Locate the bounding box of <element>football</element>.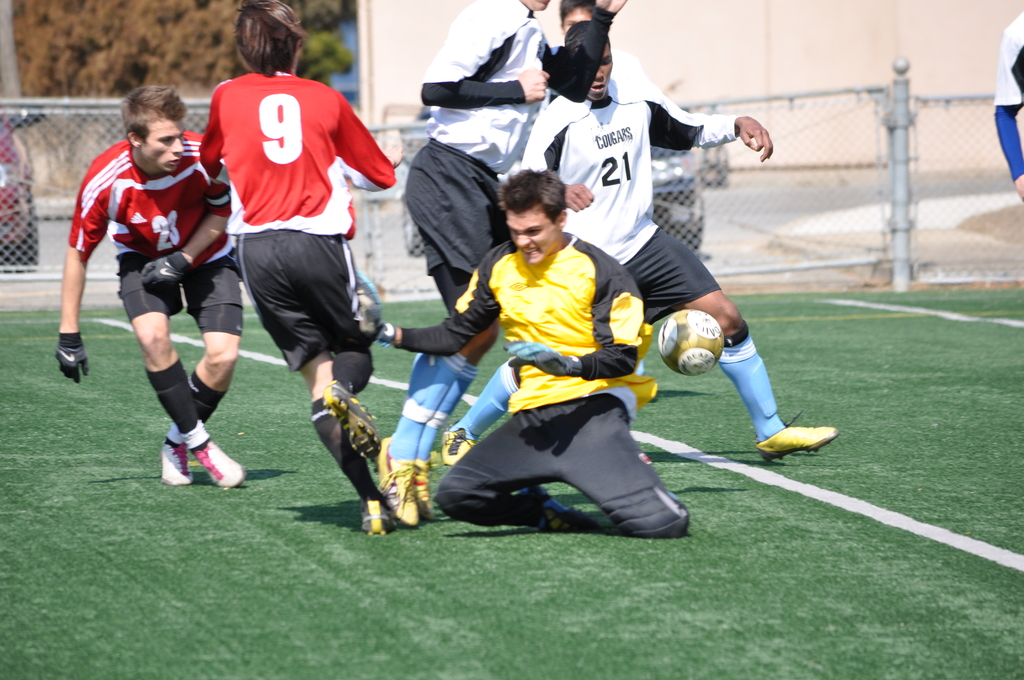
Bounding box: 659:304:723:375.
